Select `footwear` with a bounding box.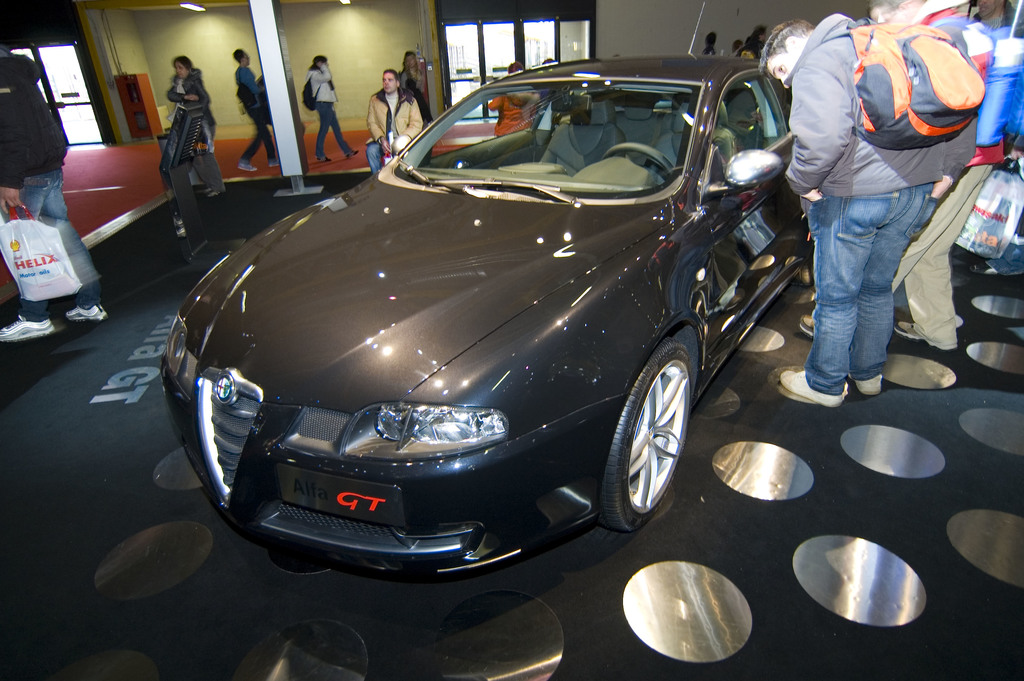
318:151:336:167.
